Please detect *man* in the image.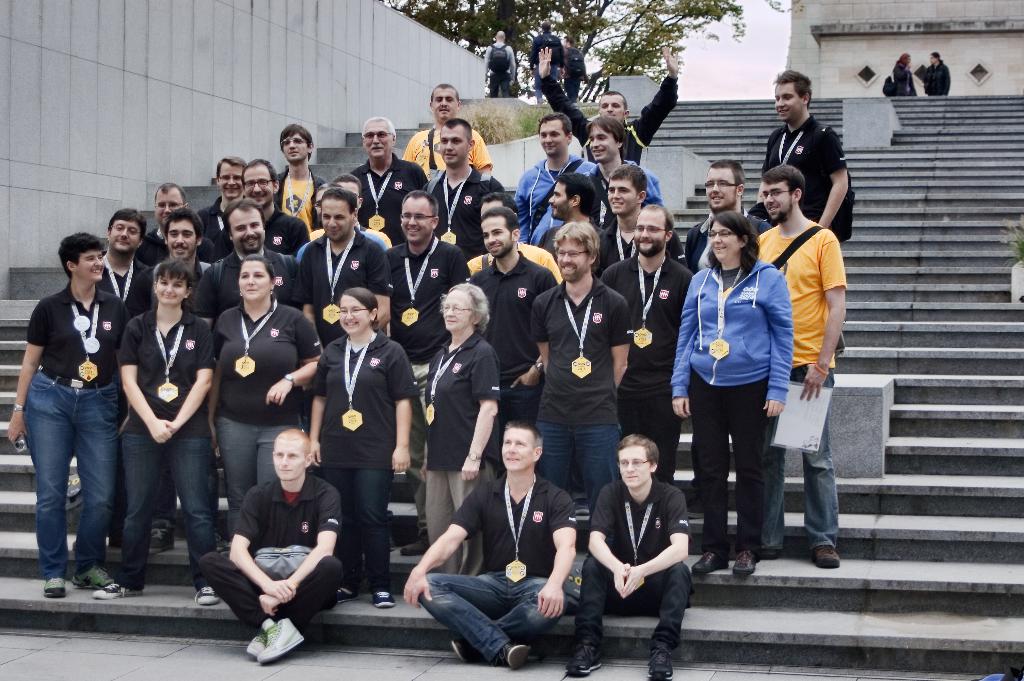
[397, 422, 580, 673].
